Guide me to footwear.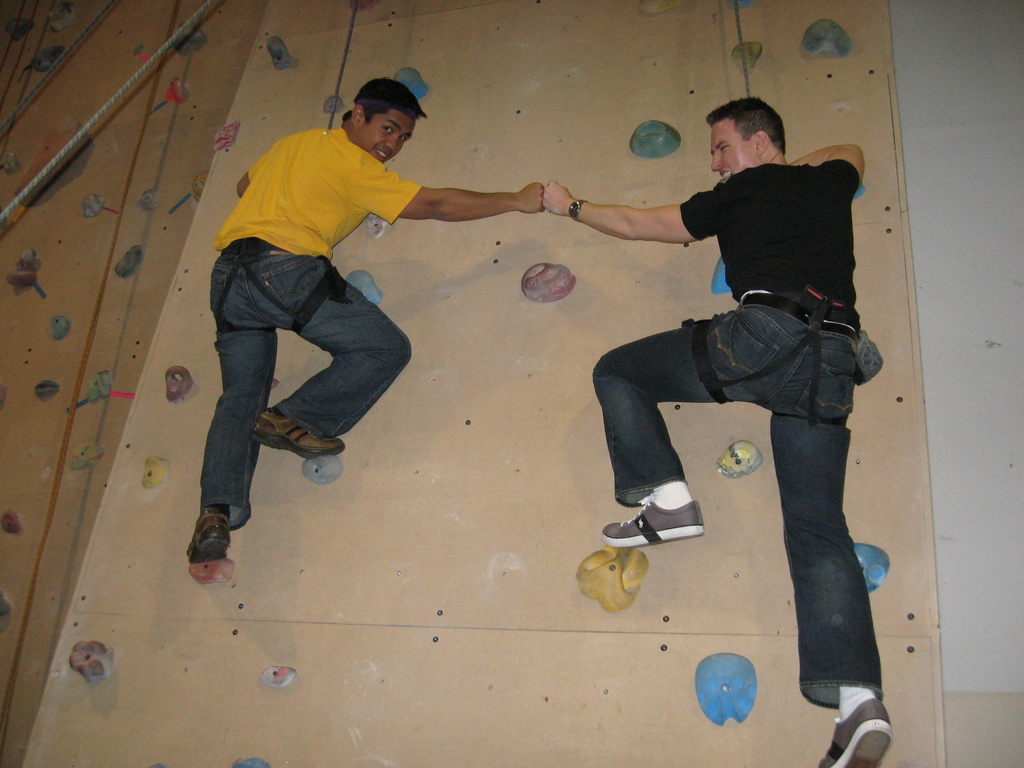
Guidance: 814,701,896,767.
